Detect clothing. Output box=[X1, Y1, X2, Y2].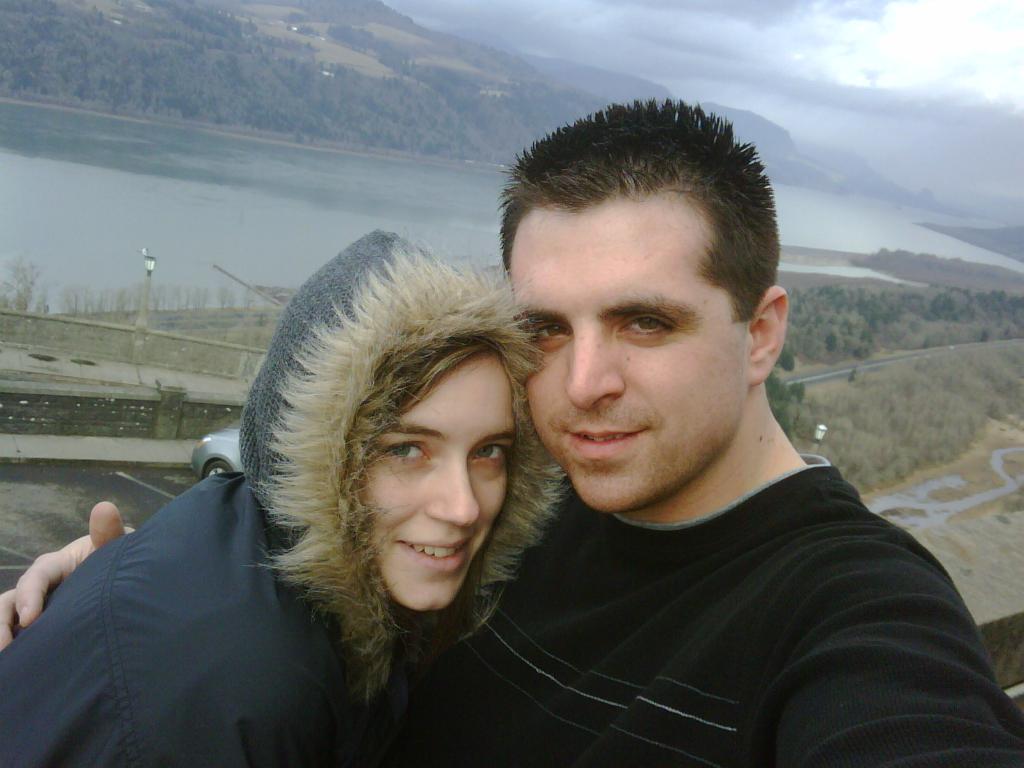
box=[0, 232, 566, 767].
